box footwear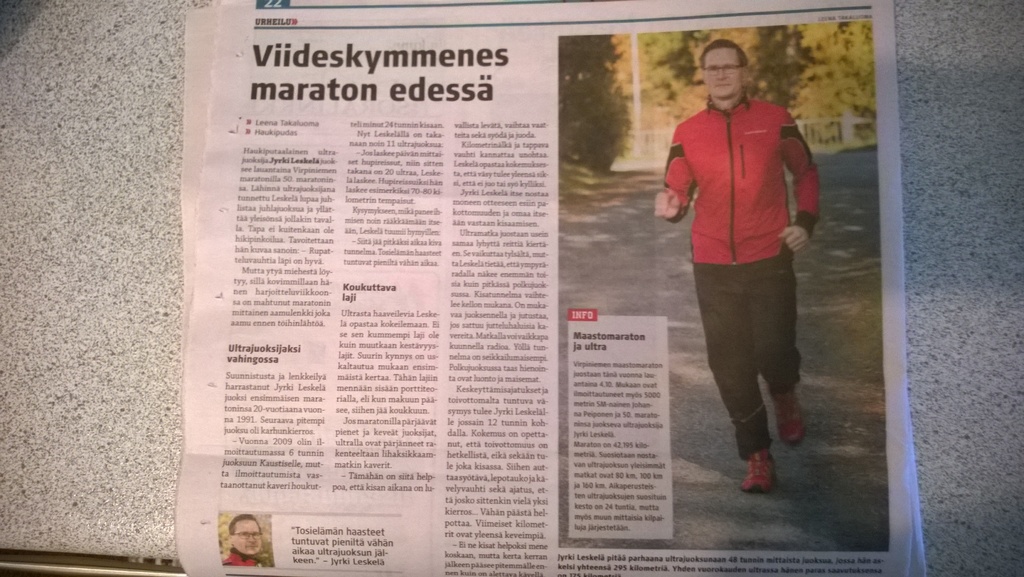
select_region(776, 395, 805, 446)
